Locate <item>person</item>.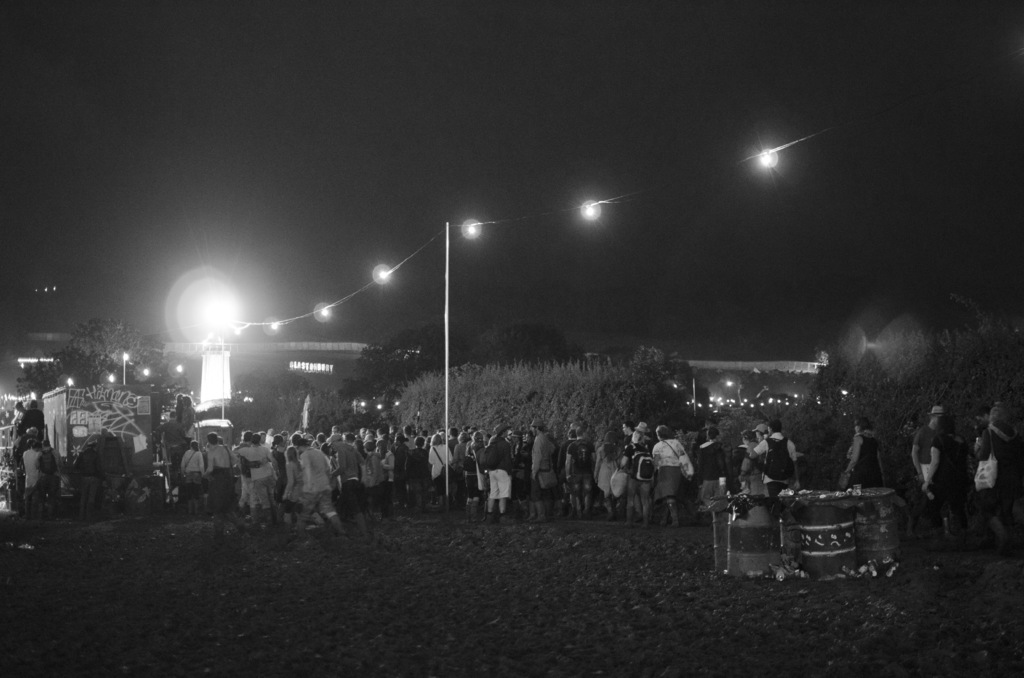
Bounding box: [x1=954, y1=398, x2=1016, y2=540].
